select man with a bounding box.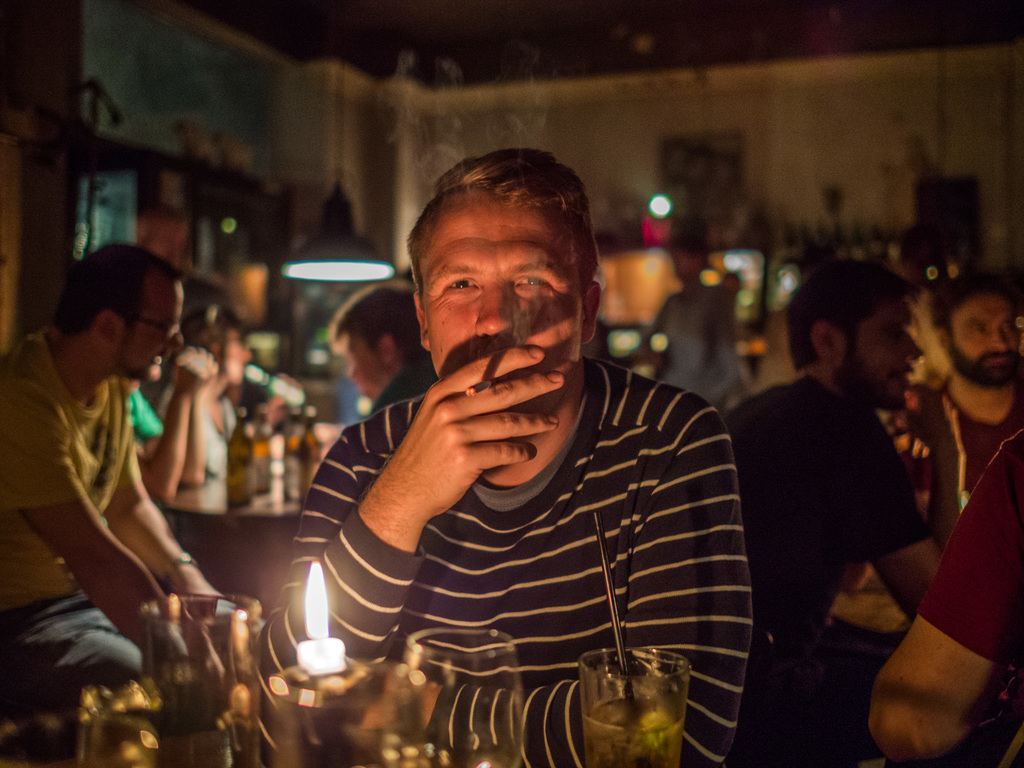
pyautogui.locateOnScreen(900, 270, 1023, 515).
